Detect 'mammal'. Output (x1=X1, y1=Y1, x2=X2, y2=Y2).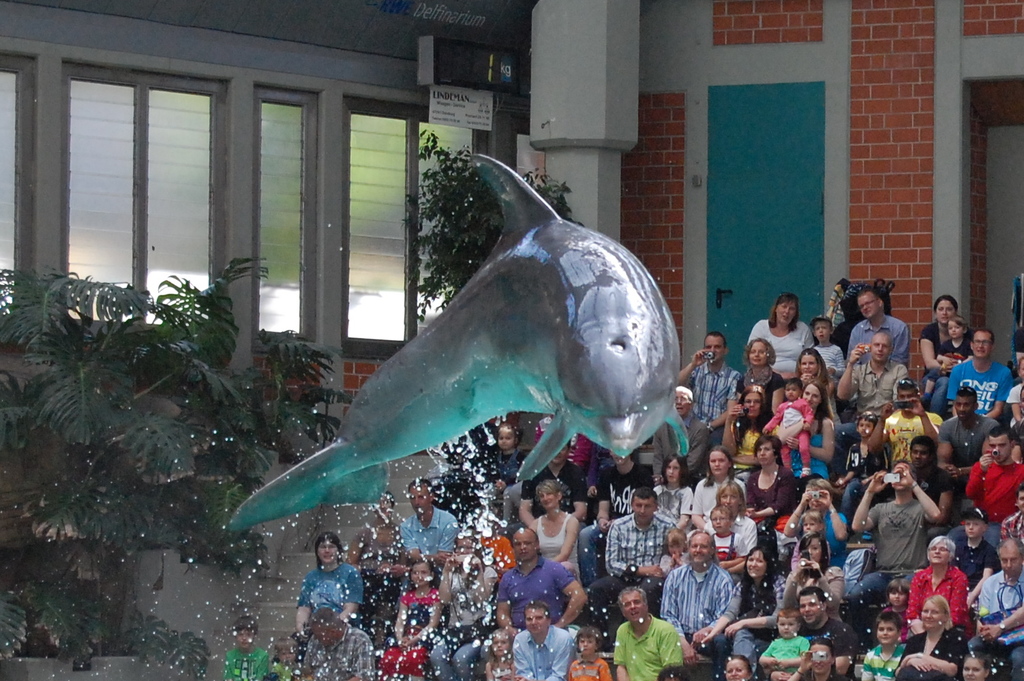
(x1=1012, y1=356, x2=1023, y2=442).
